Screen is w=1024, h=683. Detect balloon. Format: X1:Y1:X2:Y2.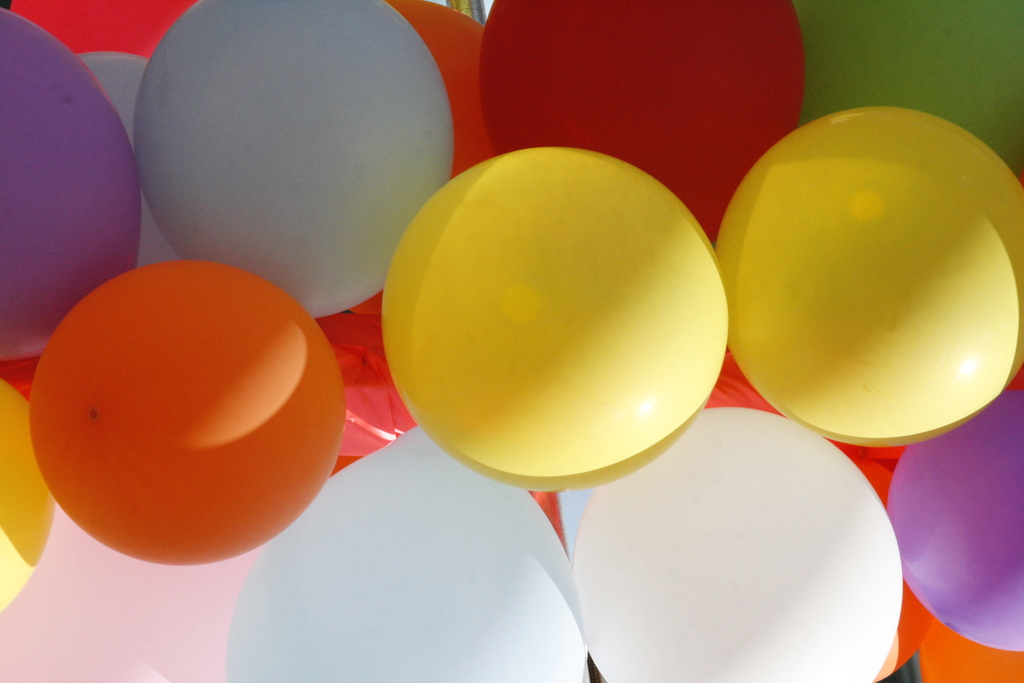
887:386:1023:655.
